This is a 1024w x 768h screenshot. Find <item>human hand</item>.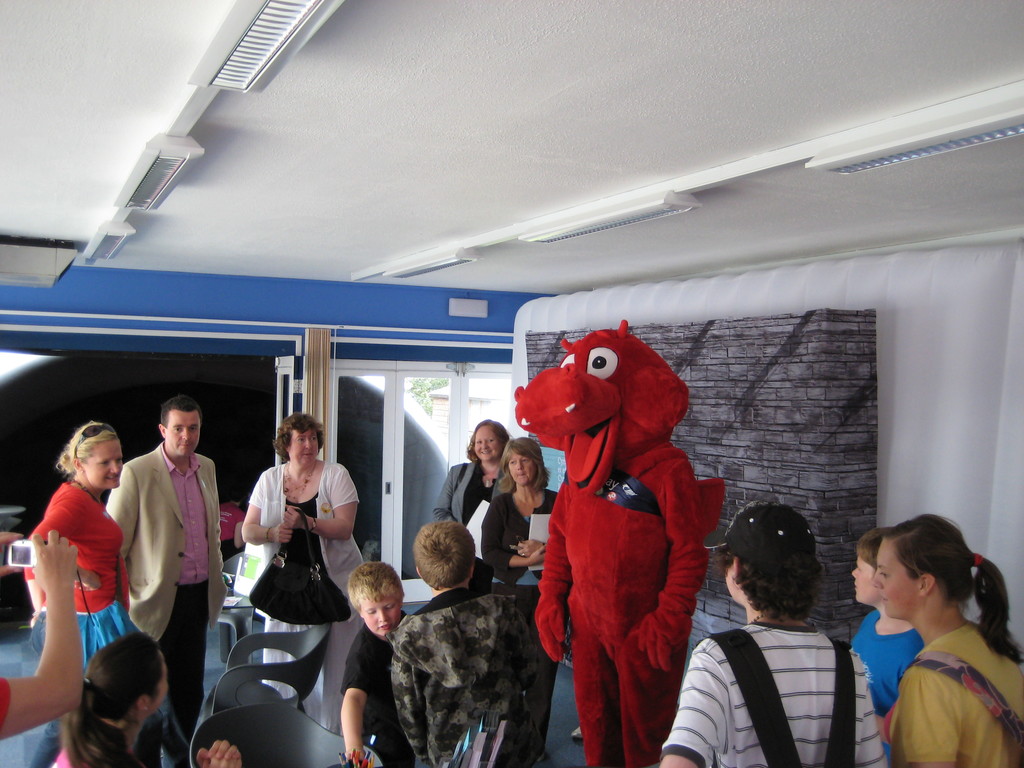
Bounding box: x1=269, y1=521, x2=293, y2=543.
